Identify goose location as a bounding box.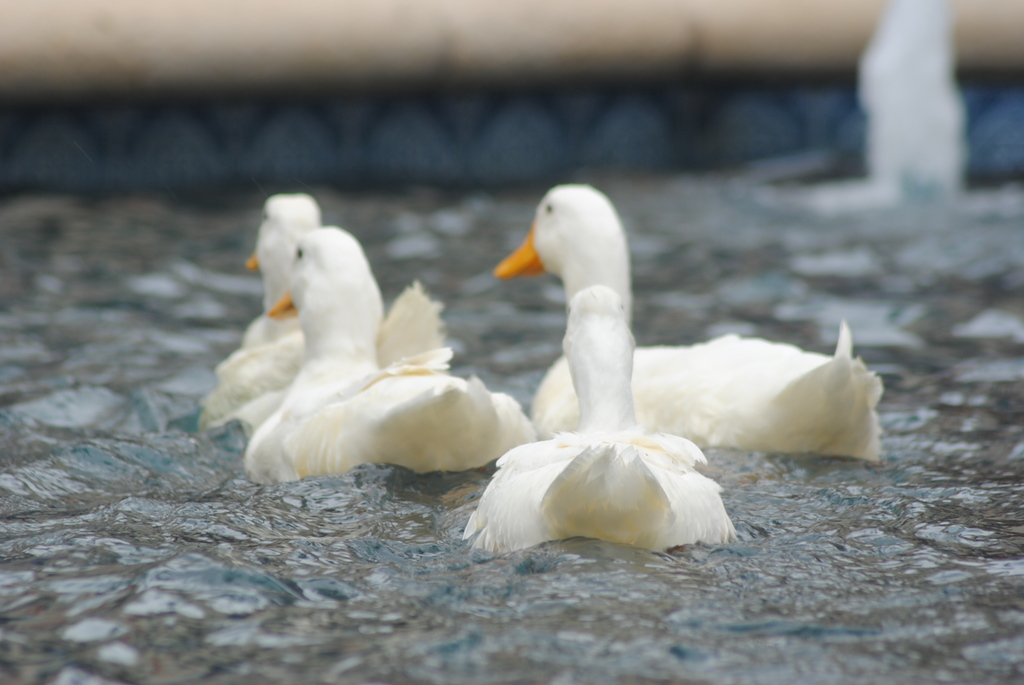
196/194/312/425.
